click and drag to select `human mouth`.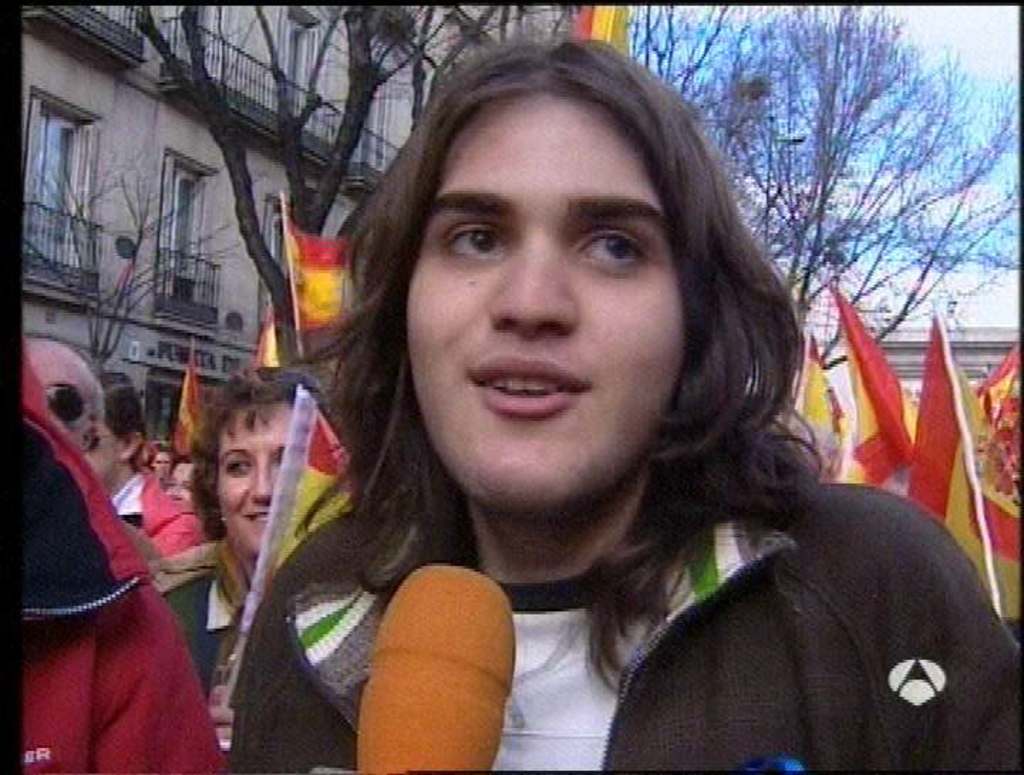
Selection: bbox=[461, 348, 603, 414].
